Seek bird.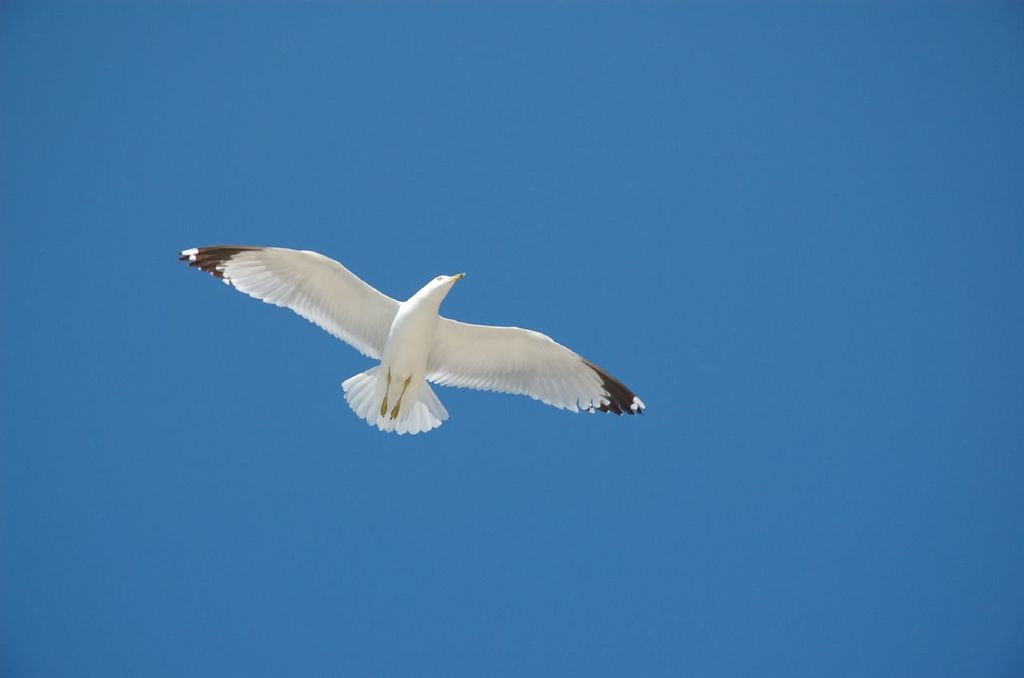
region(177, 241, 665, 437).
